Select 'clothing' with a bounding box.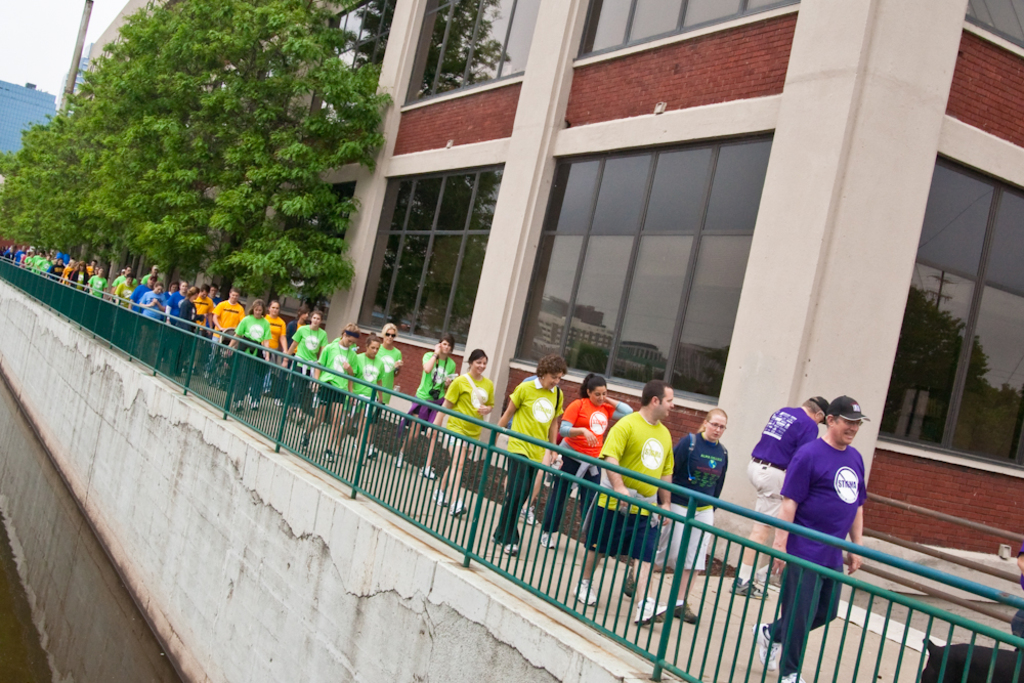
{"x1": 509, "y1": 378, "x2": 562, "y2": 538}.
